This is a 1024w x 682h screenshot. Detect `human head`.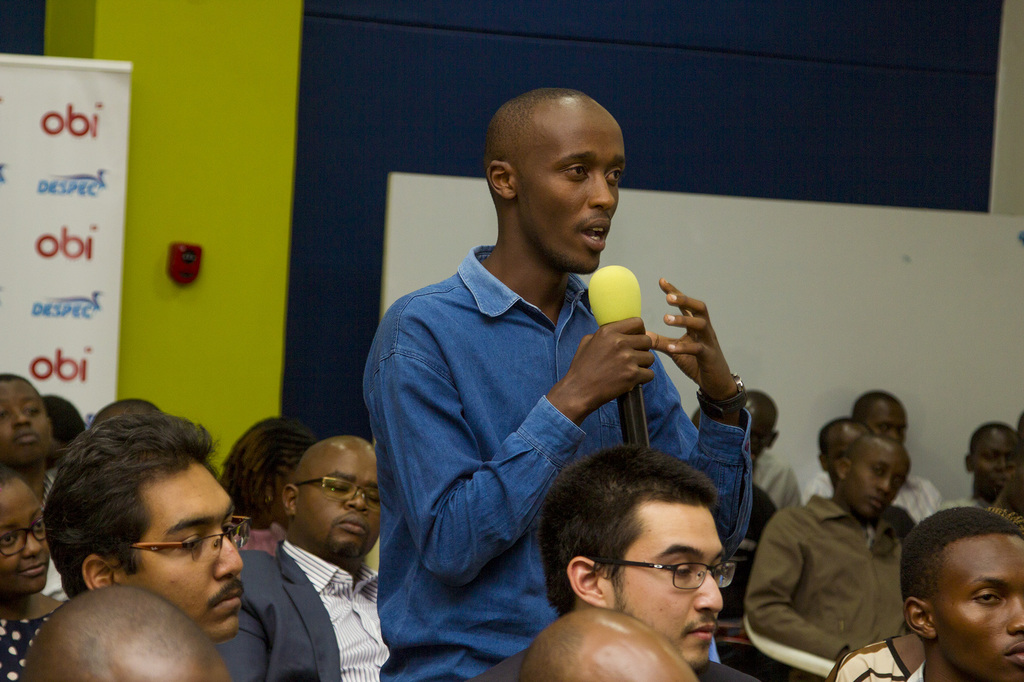
[18,587,230,681].
